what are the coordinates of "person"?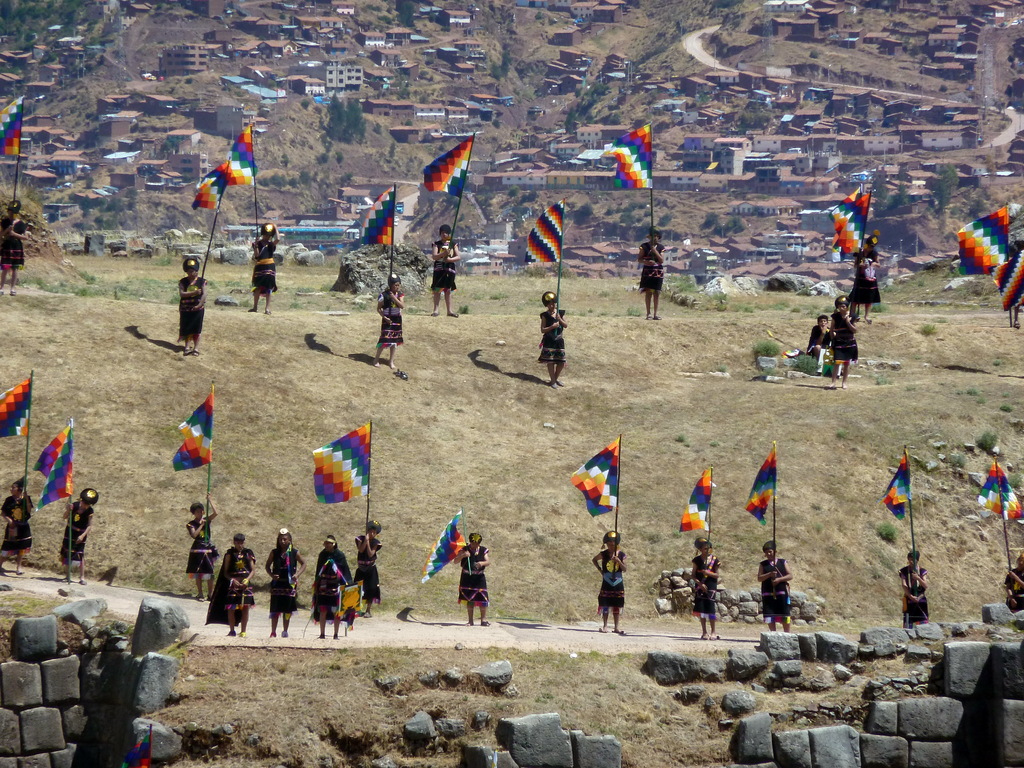
<box>638,228,668,323</box>.
